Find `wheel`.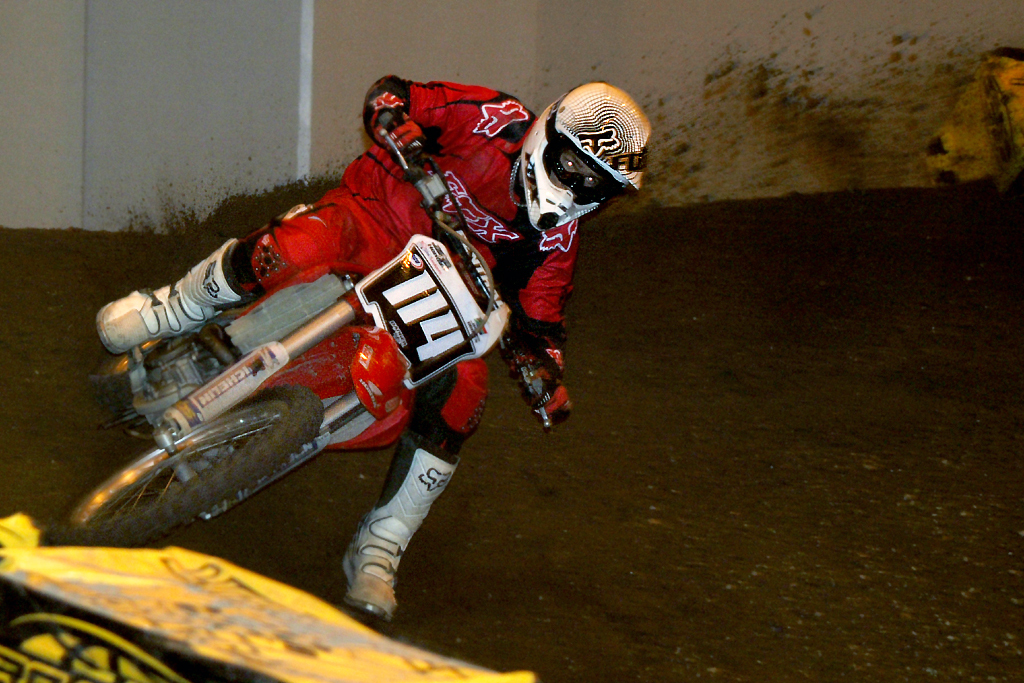
{"x1": 90, "y1": 198, "x2": 317, "y2": 431}.
